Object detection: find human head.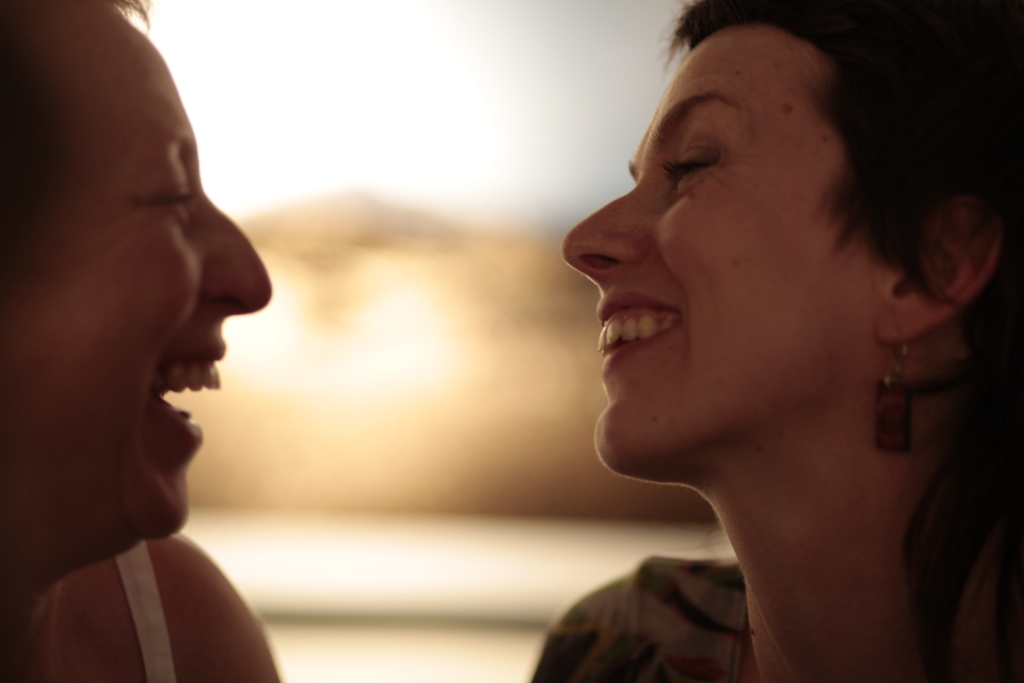
(left=0, top=0, right=273, bottom=577).
